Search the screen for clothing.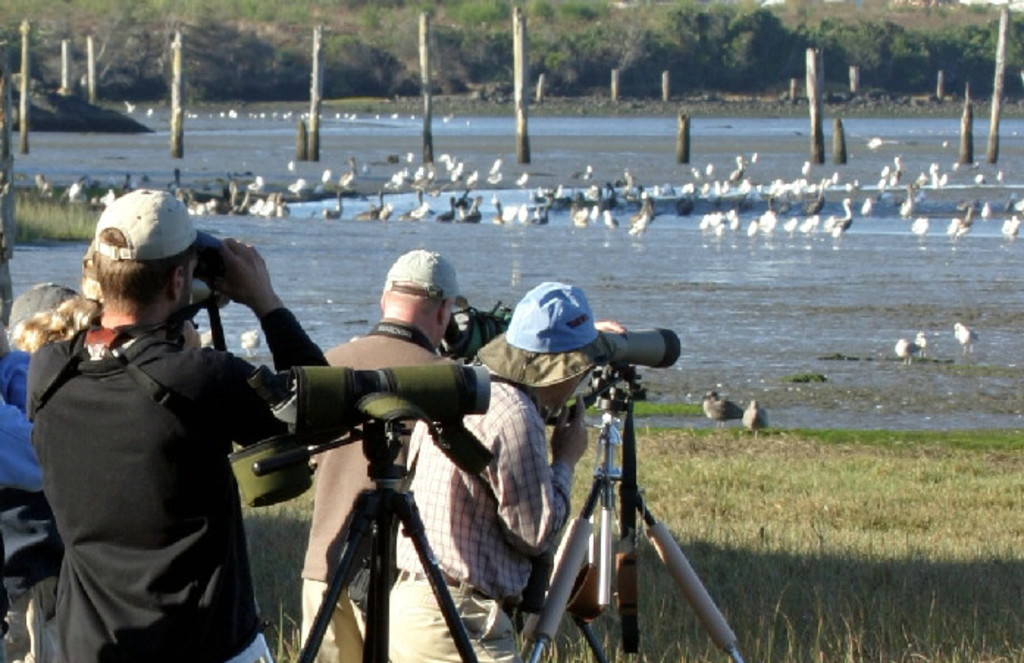
Found at bbox(25, 310, 332, 662).
